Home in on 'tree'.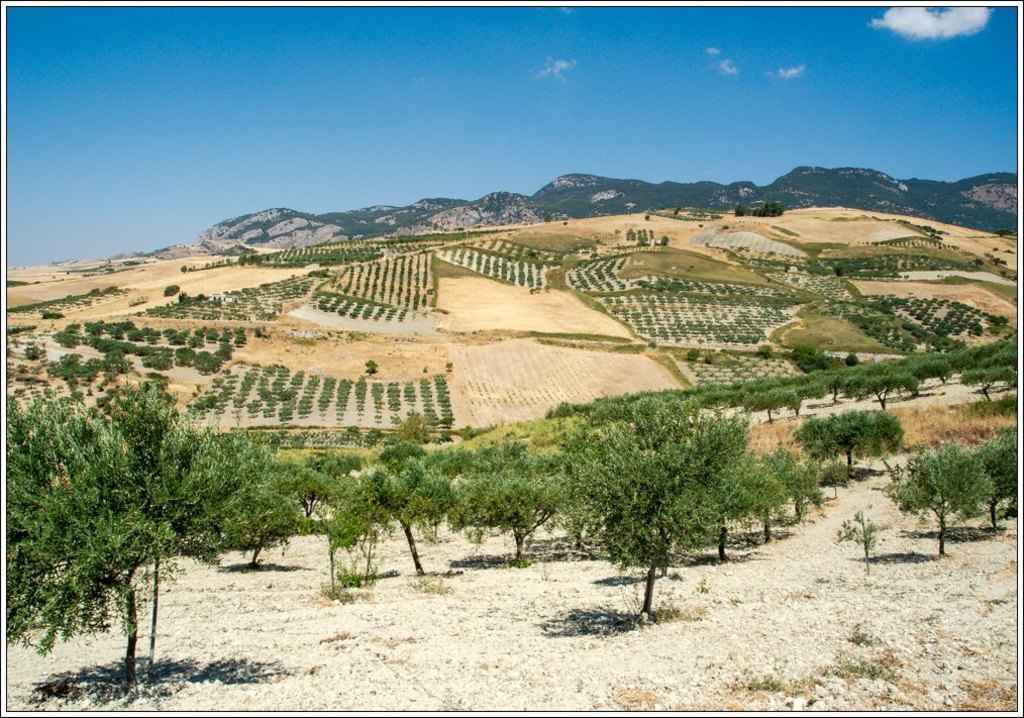
Homed in at 532,425,650,551.
